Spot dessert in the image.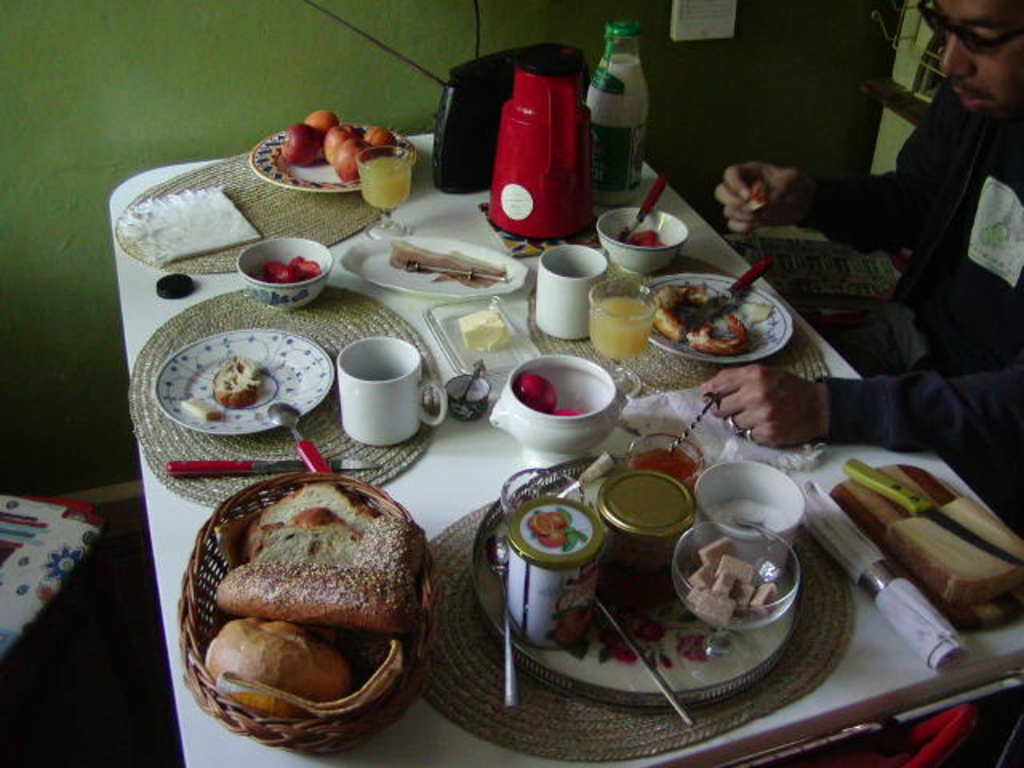
dessert found at BBox(197, 502, 426, 642).
